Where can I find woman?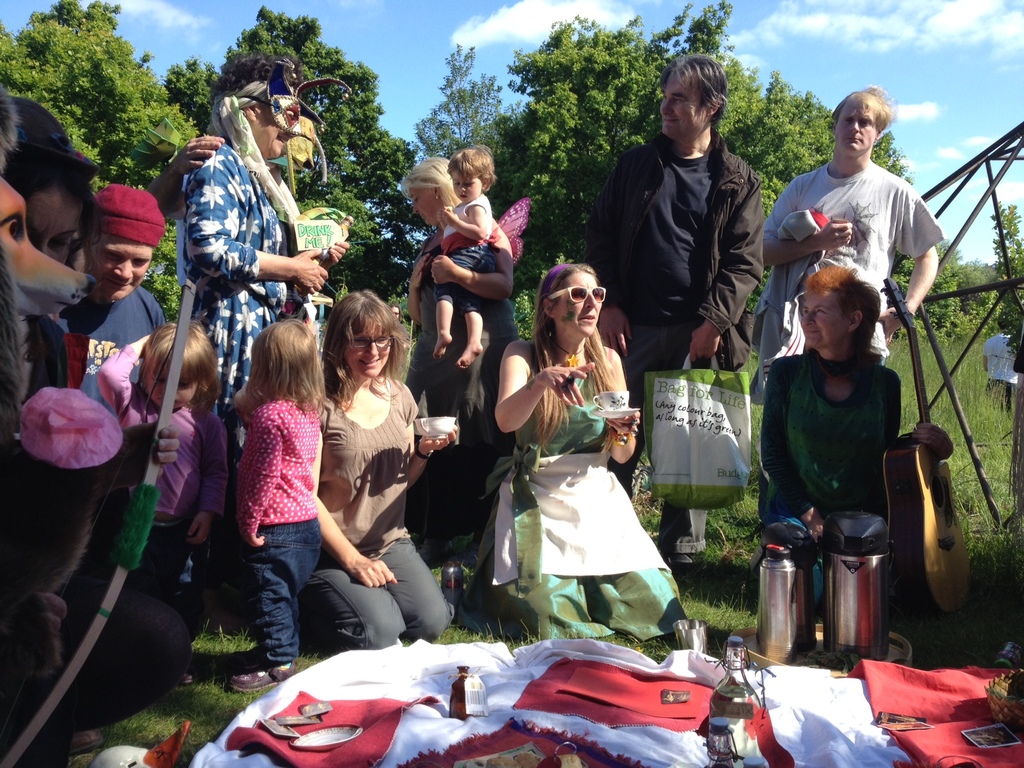
You can find it at [left=0, top=92, right=104, bottom=767].
